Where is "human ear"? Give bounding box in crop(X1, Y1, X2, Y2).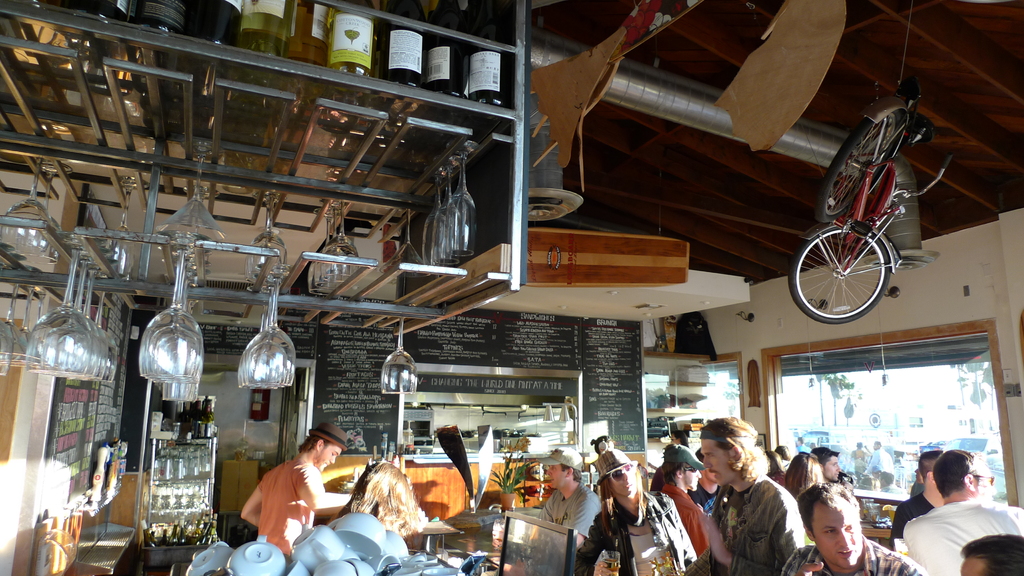
crop(926, 472, 934, 483).
